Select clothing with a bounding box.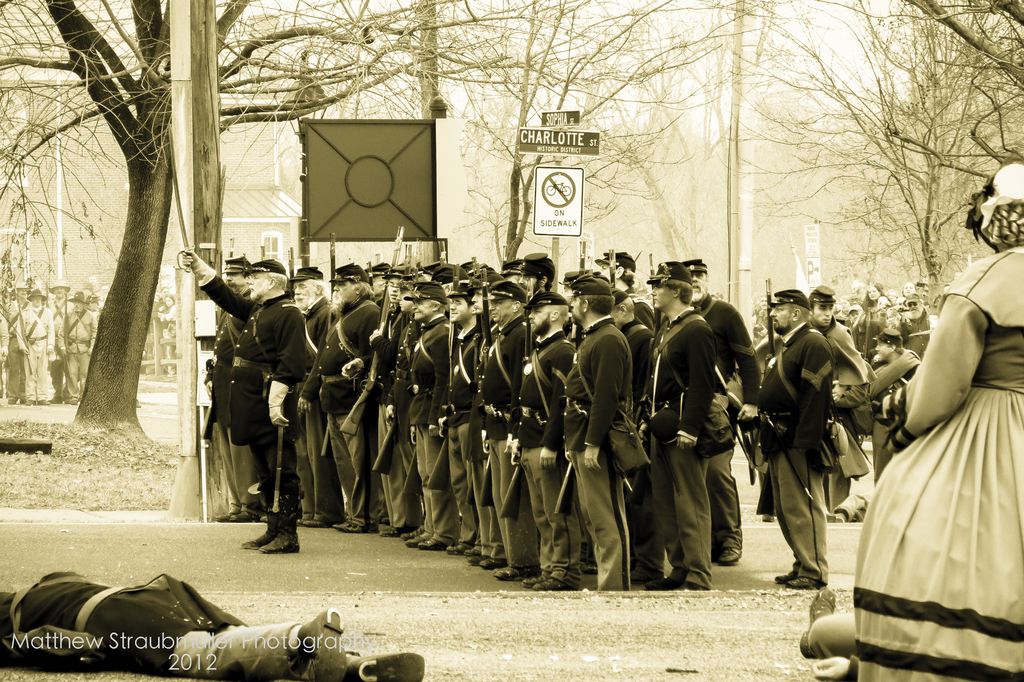
[0, 571, 356, 681].
